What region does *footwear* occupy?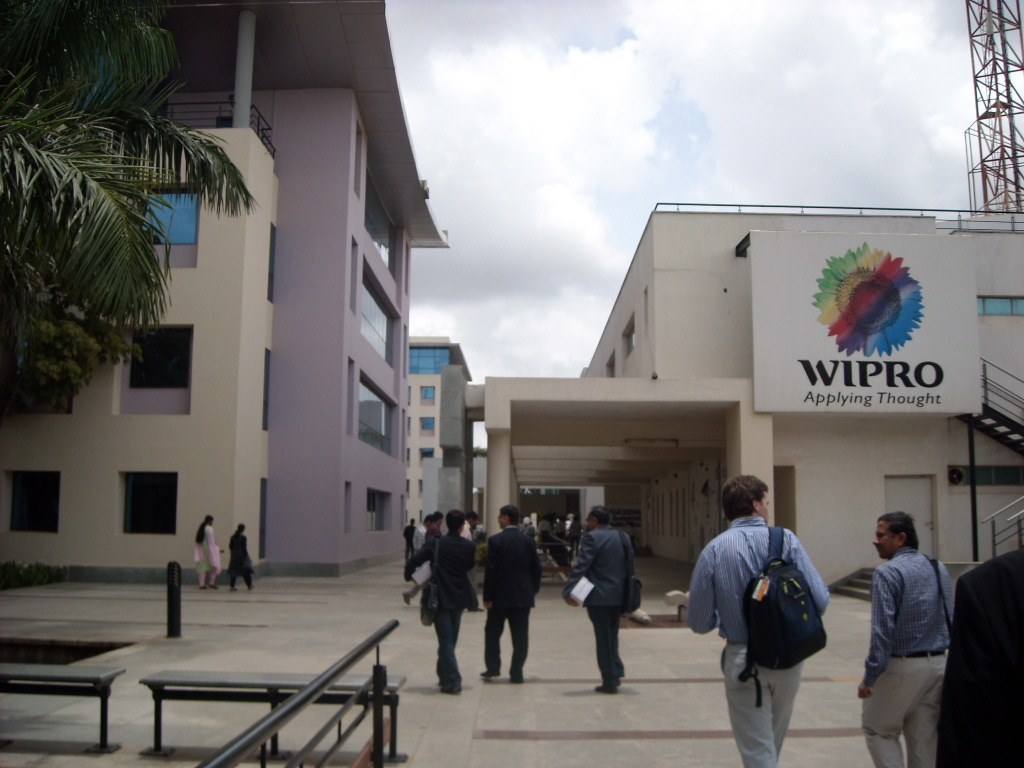
<box>595,685,616,693</box>.
